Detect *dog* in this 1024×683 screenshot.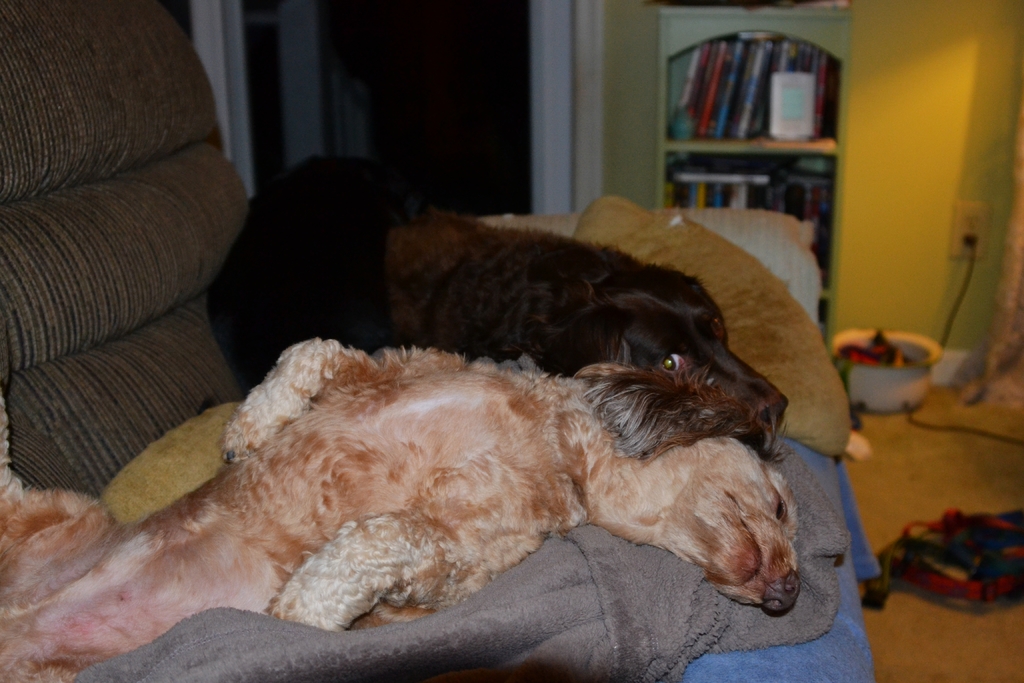
Detection: 202, 150, 791, 459.
